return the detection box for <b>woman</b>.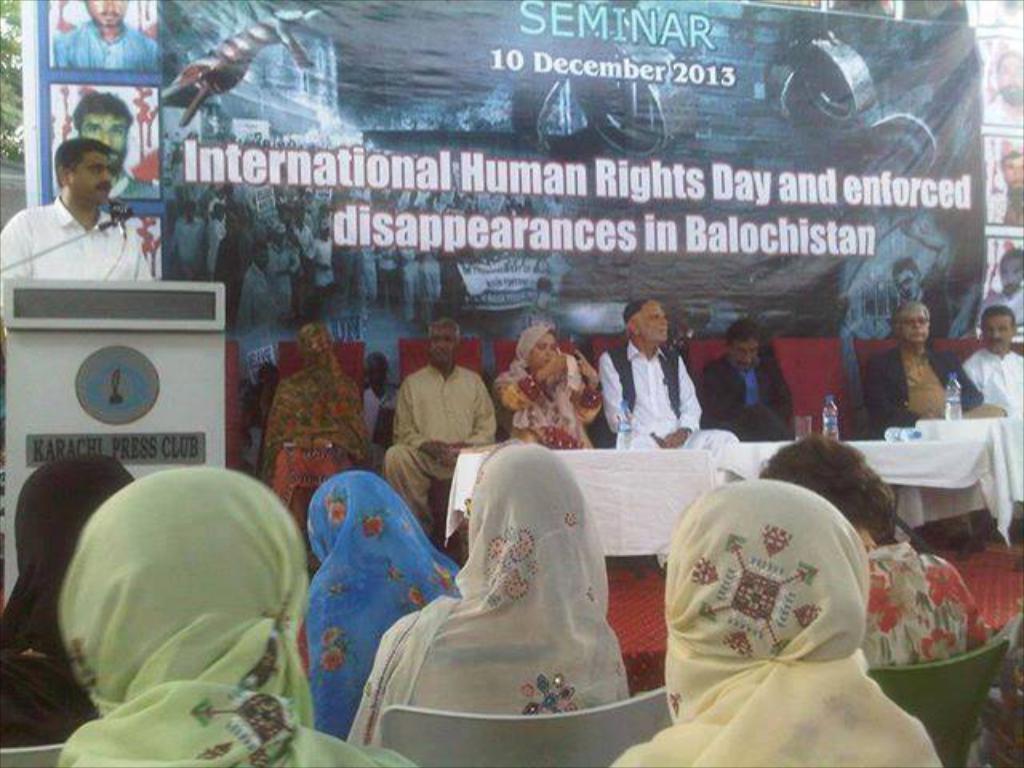
left=755, top=430, right=995, bottom=662.
